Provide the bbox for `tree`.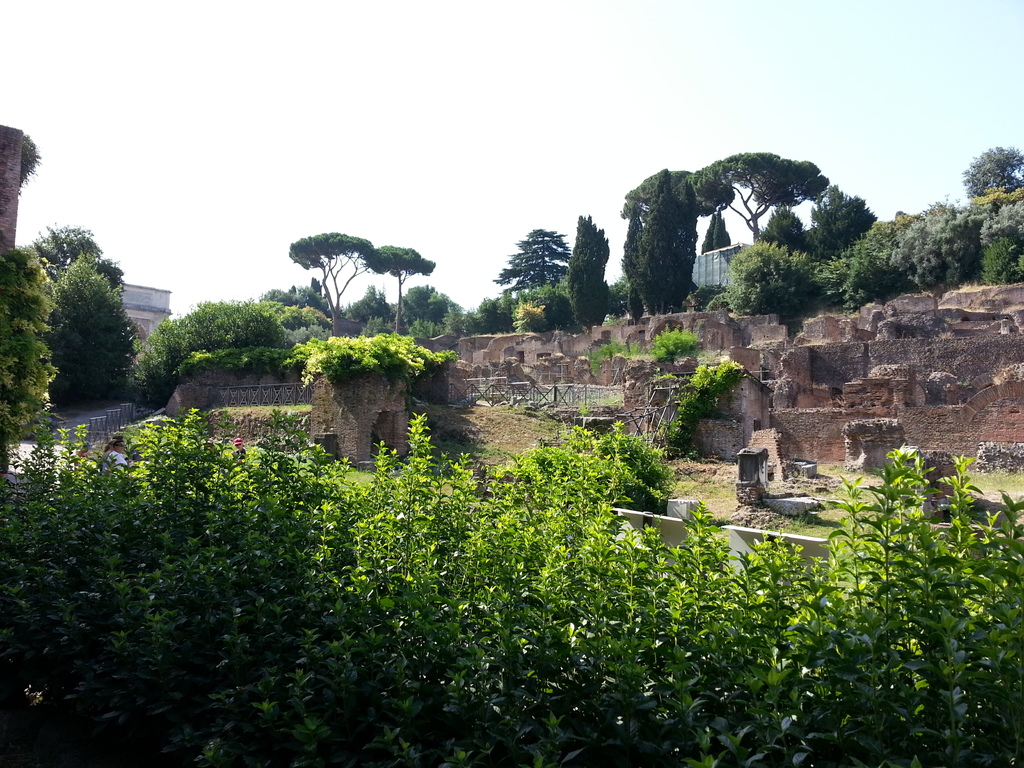
BBox(281, 234, 383, 344).
